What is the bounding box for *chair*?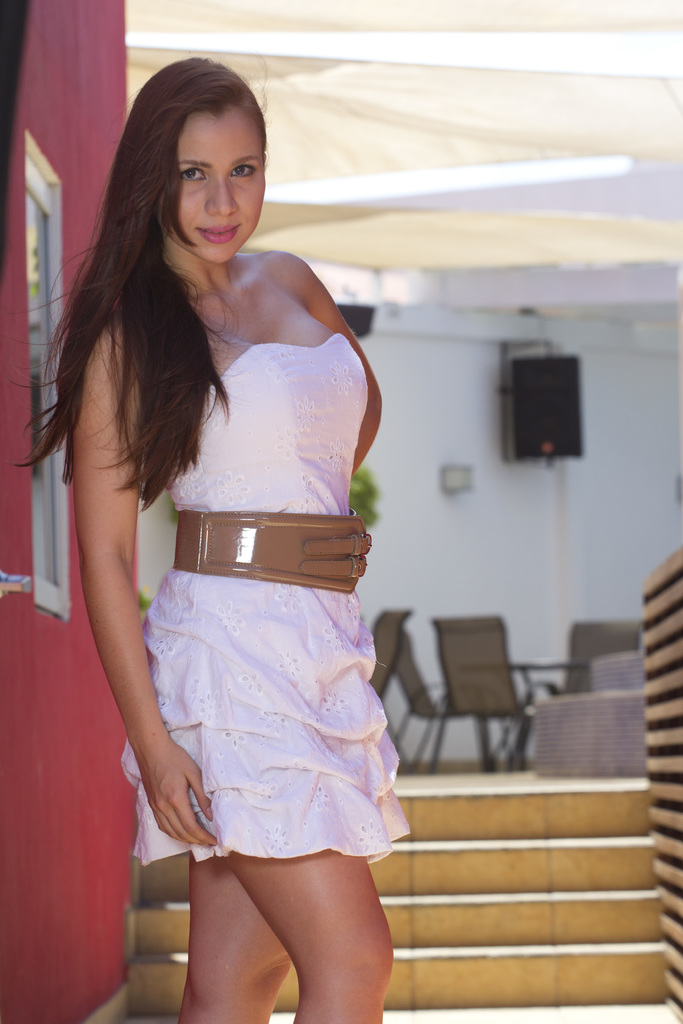
368:603:408:698.
